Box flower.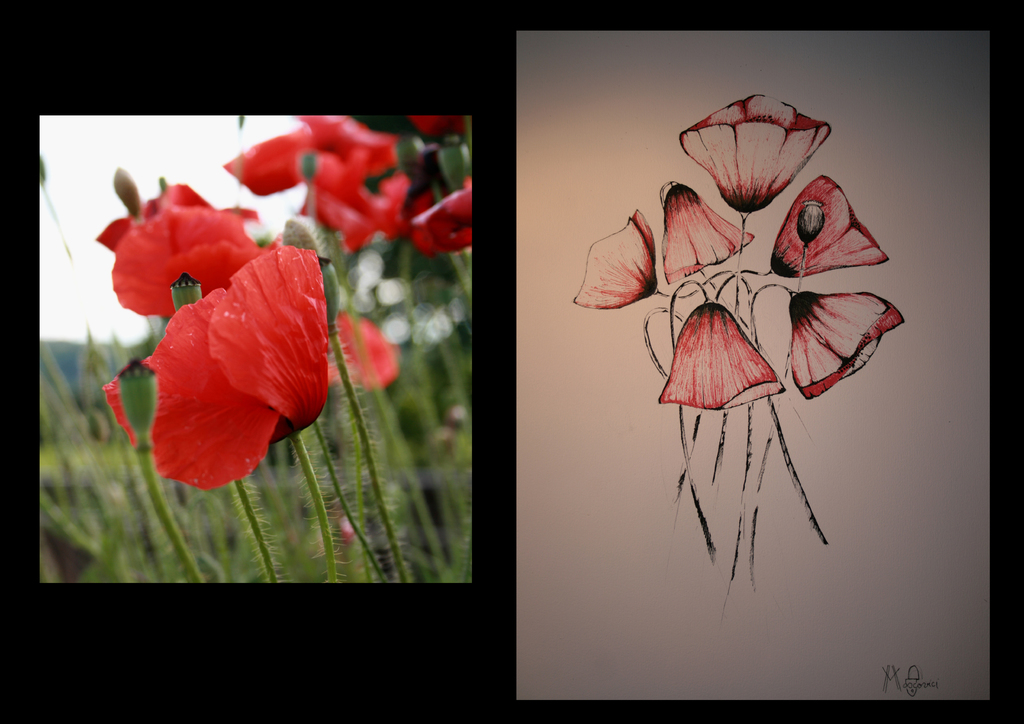
bbox=(678, 93, 826, 211).
